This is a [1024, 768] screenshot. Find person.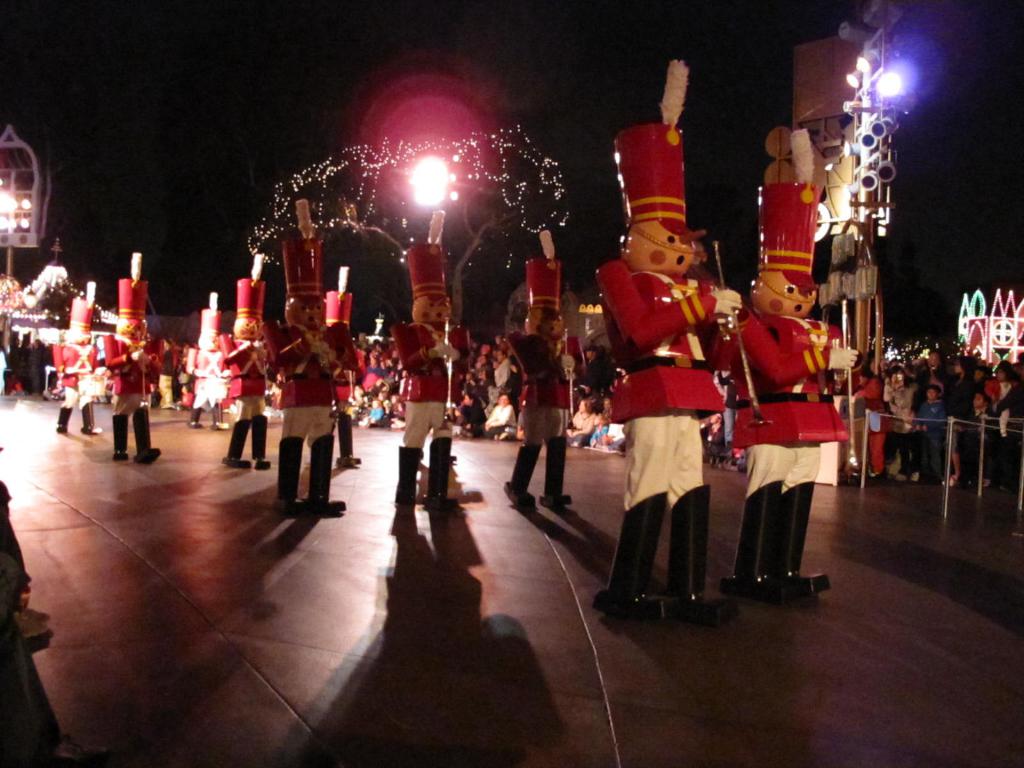
Bounding box: box(222, 316, 274, 471).
